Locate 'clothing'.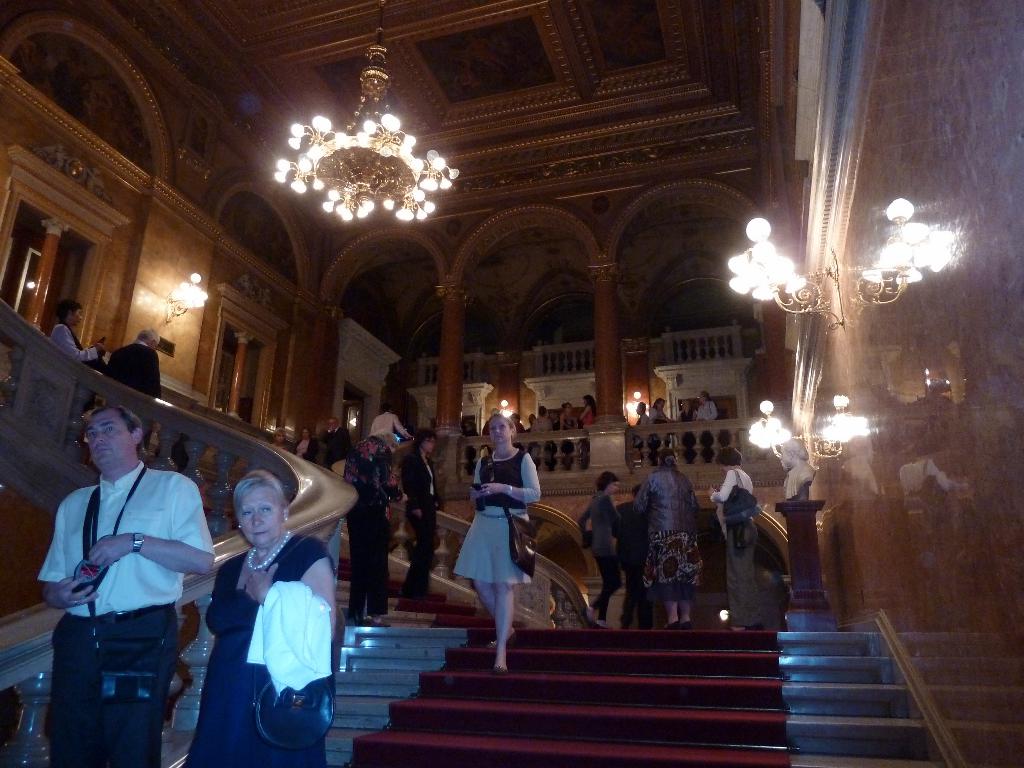
Bounding box: locate(561, 415, 579, 429).
